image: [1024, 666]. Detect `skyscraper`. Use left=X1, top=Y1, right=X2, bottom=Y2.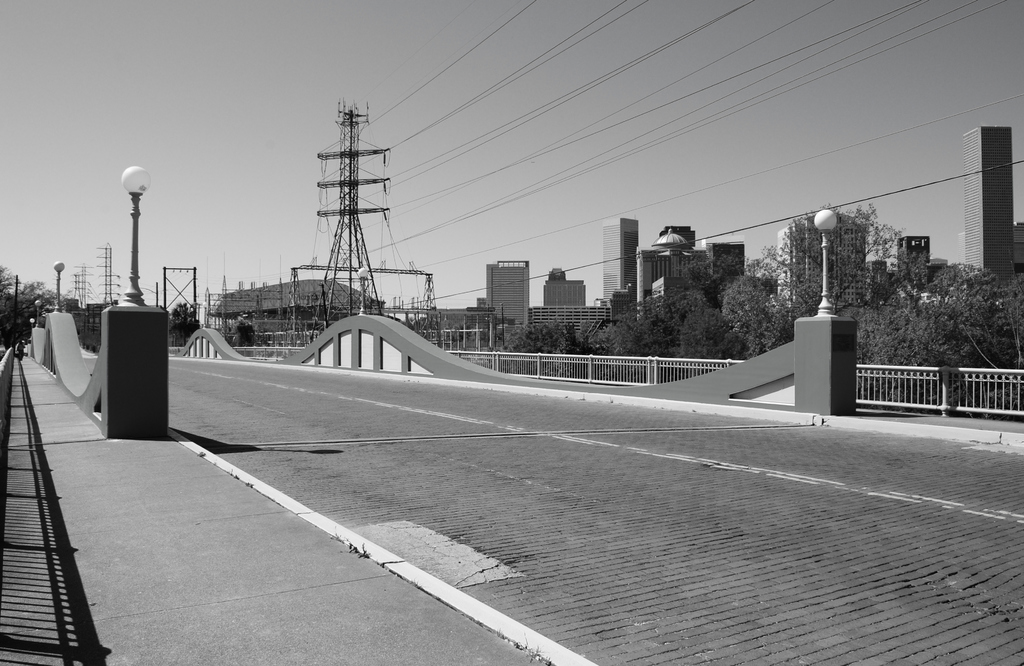
left=486, top=263, right=530, bottom=328.
